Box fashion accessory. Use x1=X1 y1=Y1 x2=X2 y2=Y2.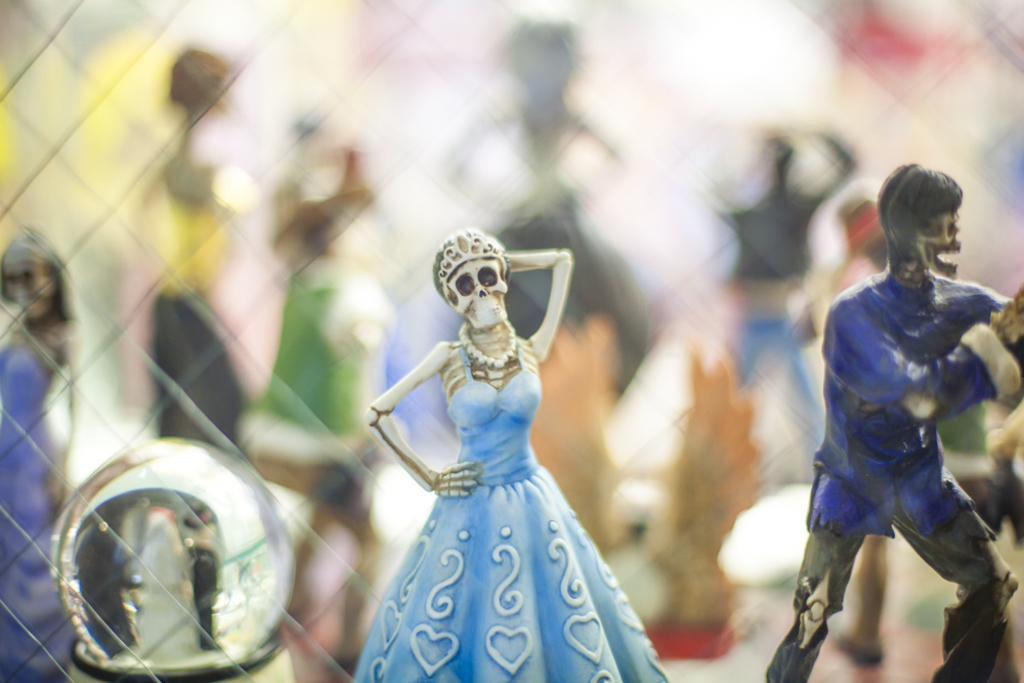
x1=459 y1=323 x2=519 y2=372.
